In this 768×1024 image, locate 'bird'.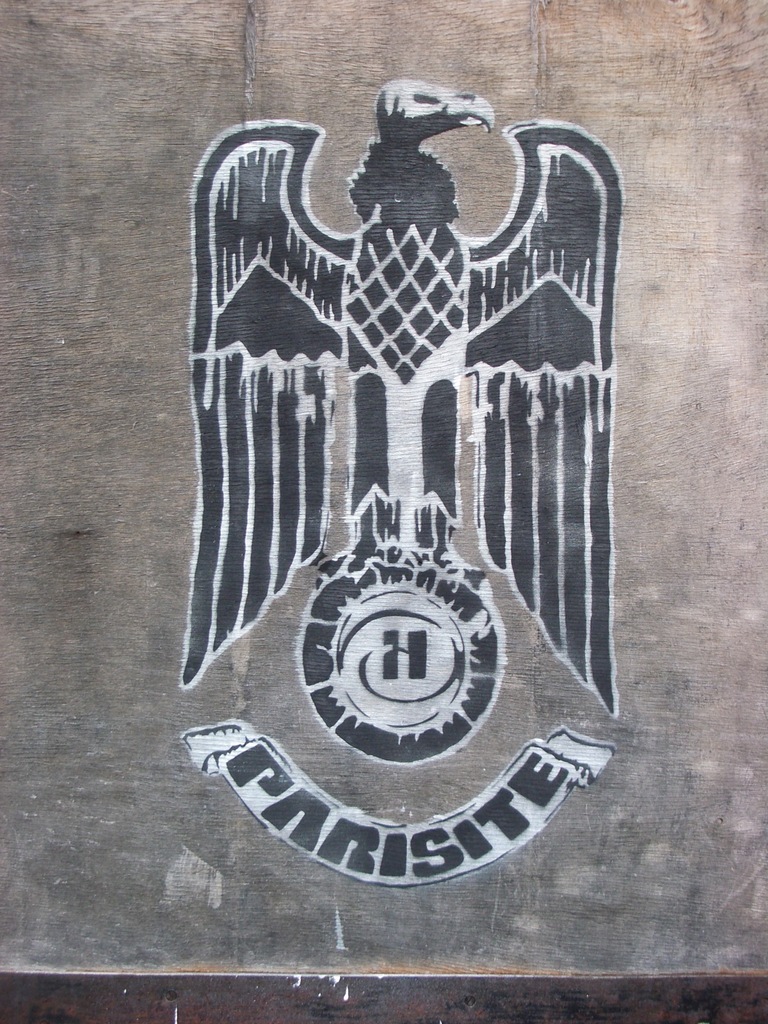
Bounding box: (left=180, top=74, right=625, bottom=721).
